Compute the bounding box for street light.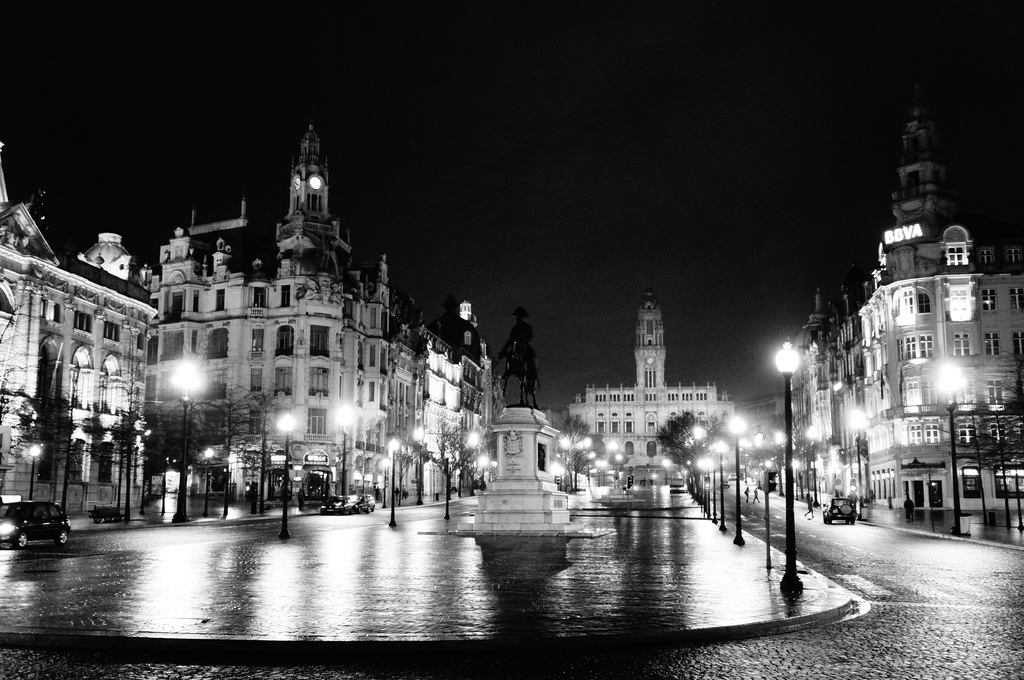
[336, 403, 351, 494].
